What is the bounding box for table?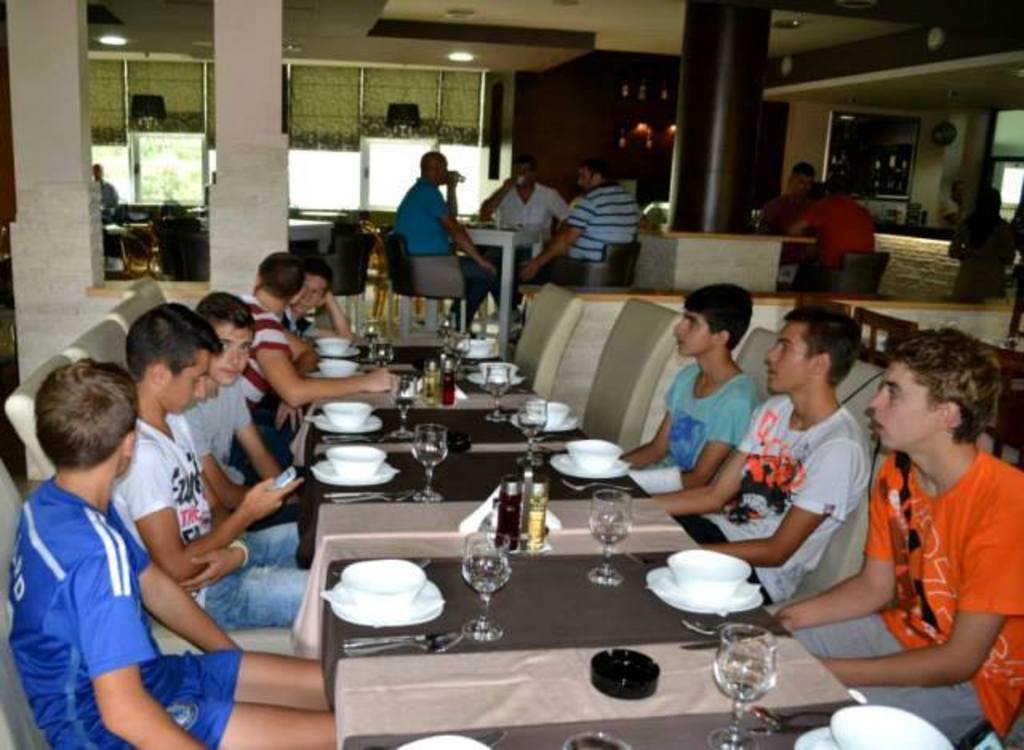
<bbox>461, 209, 546, 369</bbox>.
